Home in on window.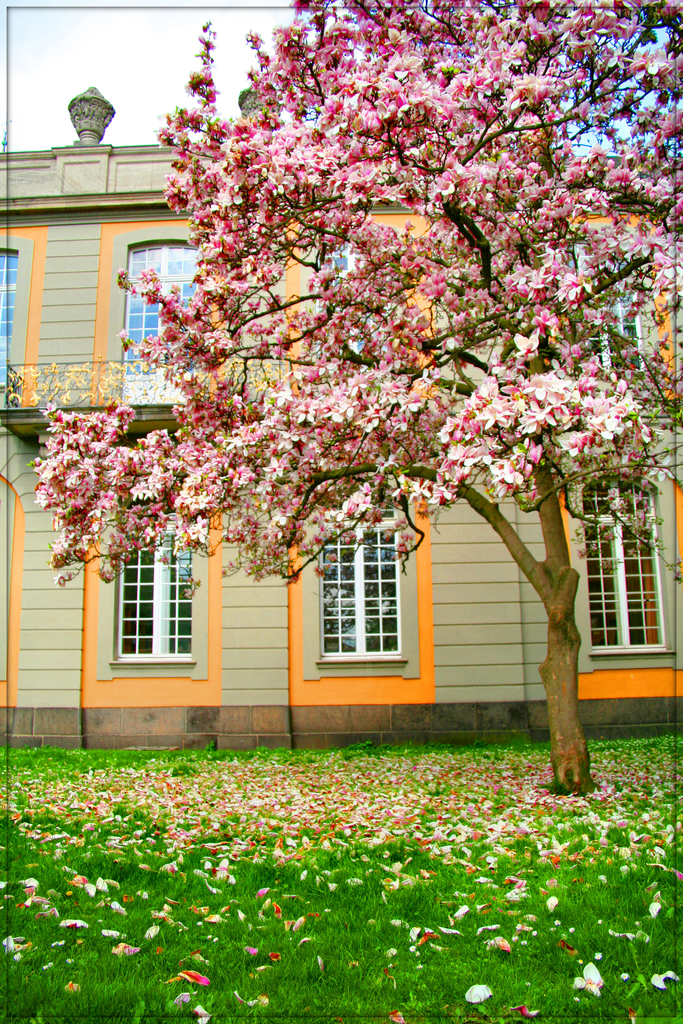
Homed in at 328 515 428 684.
